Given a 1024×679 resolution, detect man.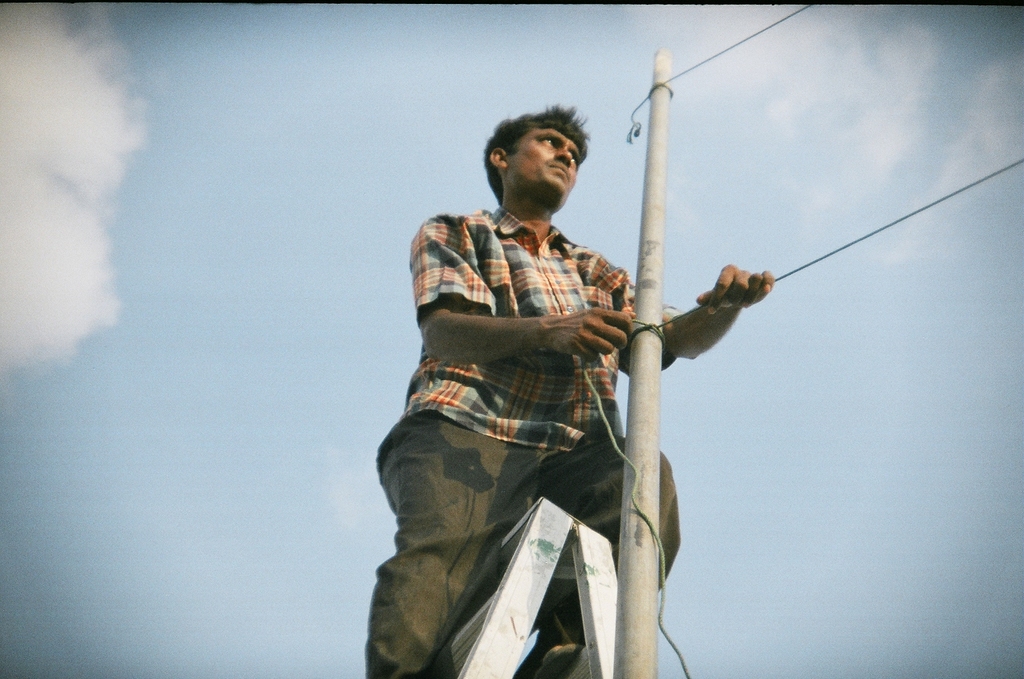
bbox=(359, 97, 781, 678).
